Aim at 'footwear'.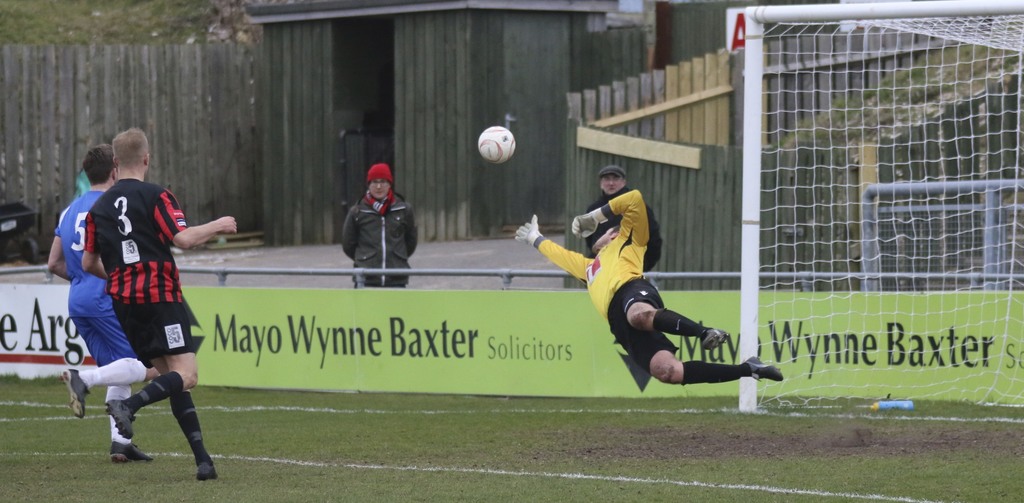
Aimed at <box>703,326,732,351</box>.
